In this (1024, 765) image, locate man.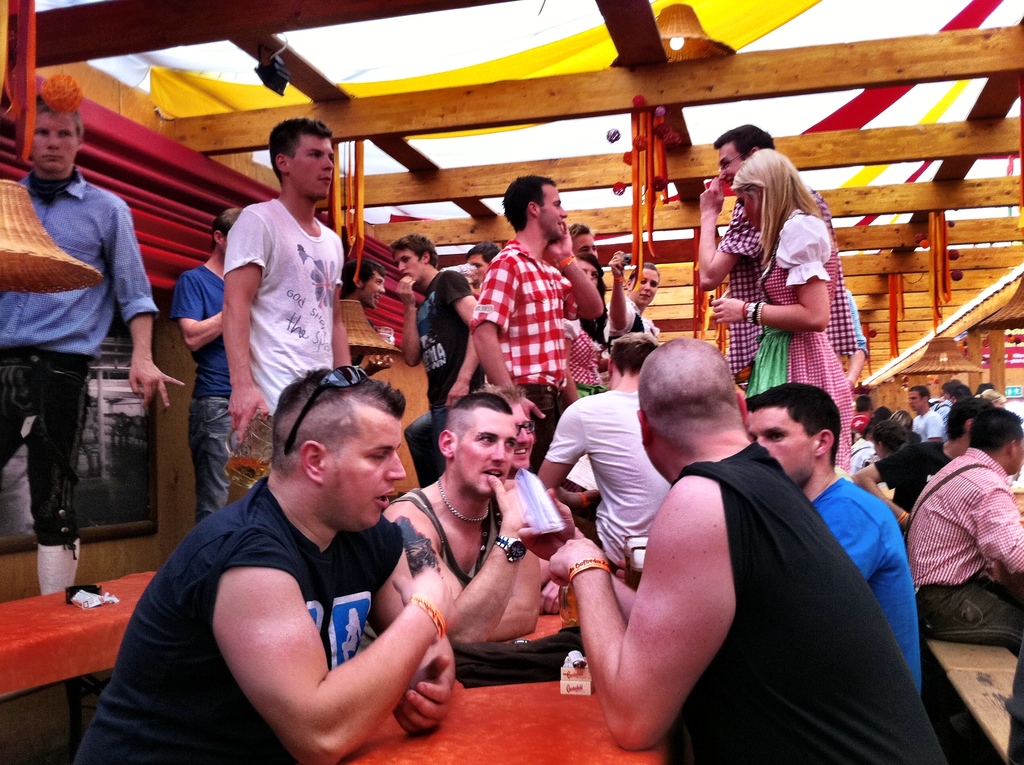
Bounding box: 564:217:605:261.
